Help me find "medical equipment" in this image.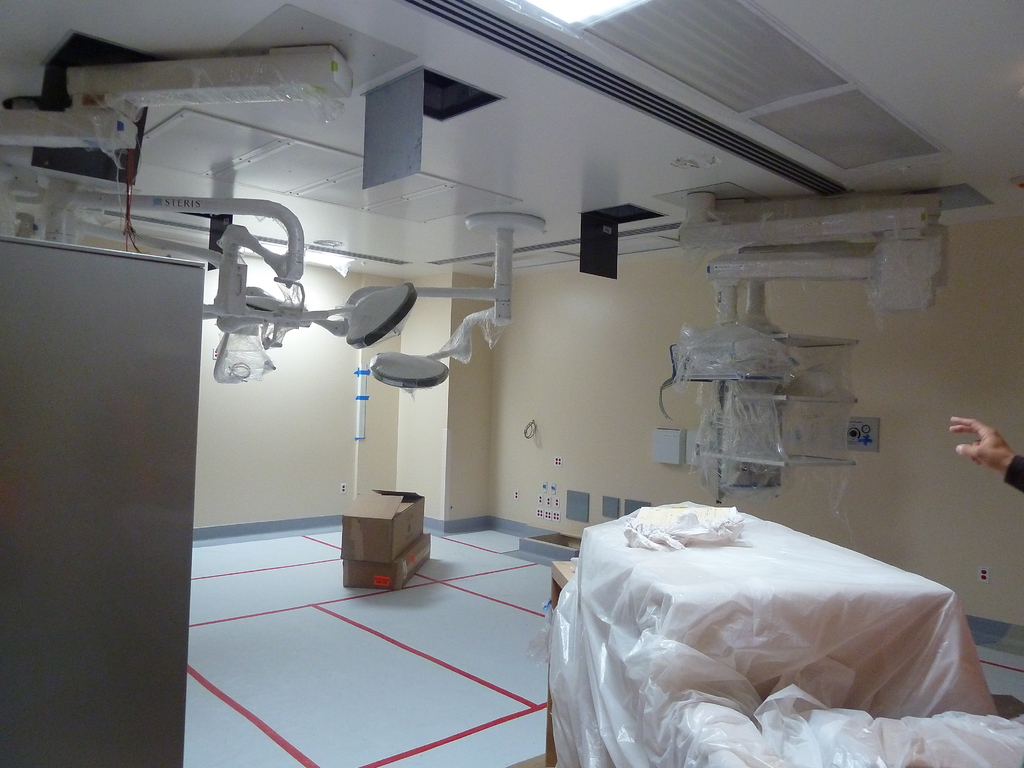
Found it: box(548, 495, 1023, 767).
